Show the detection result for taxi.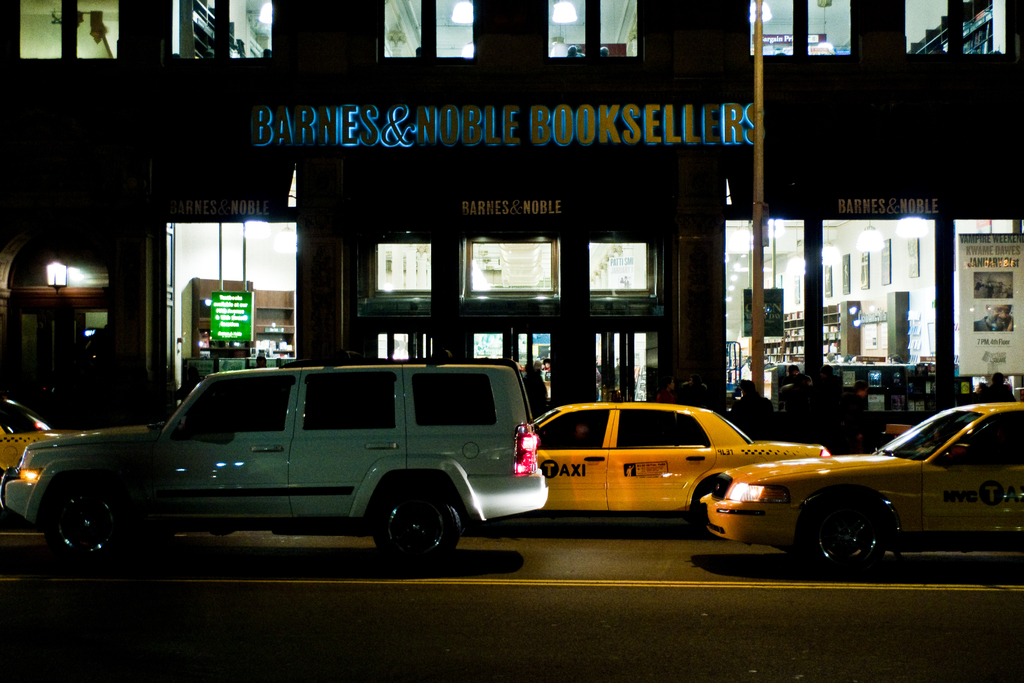
<region>1, 391, 160, 478</region>.
